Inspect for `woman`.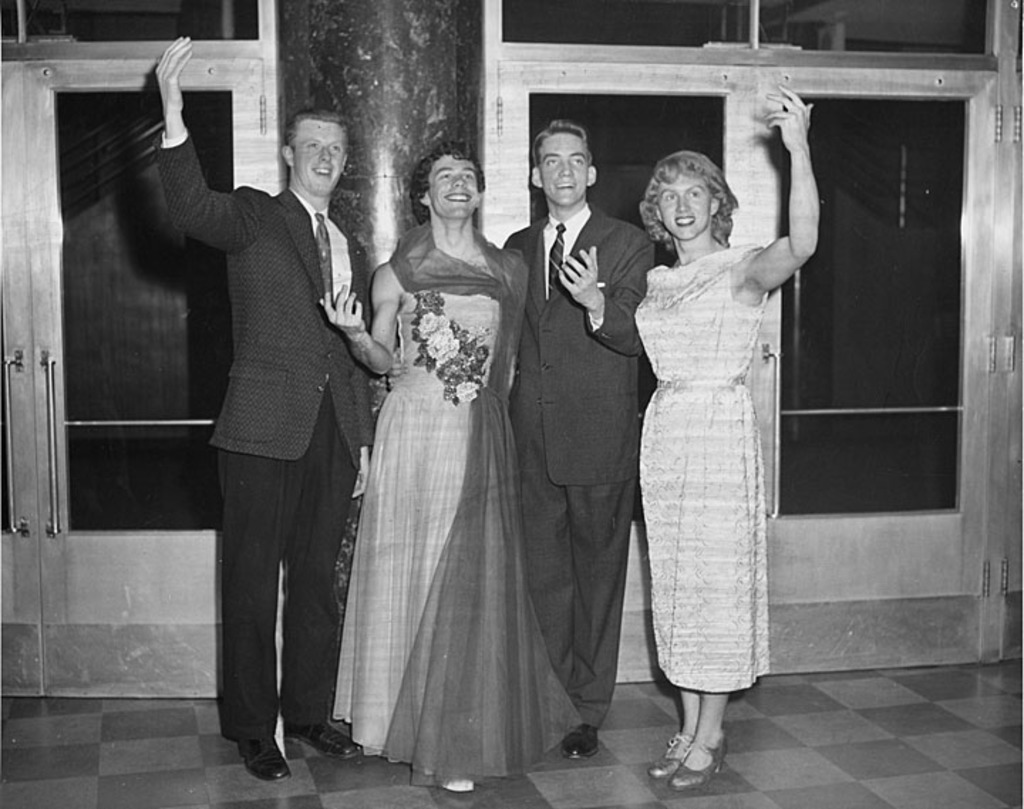
Inspection: 334, 135, 559, 785.
